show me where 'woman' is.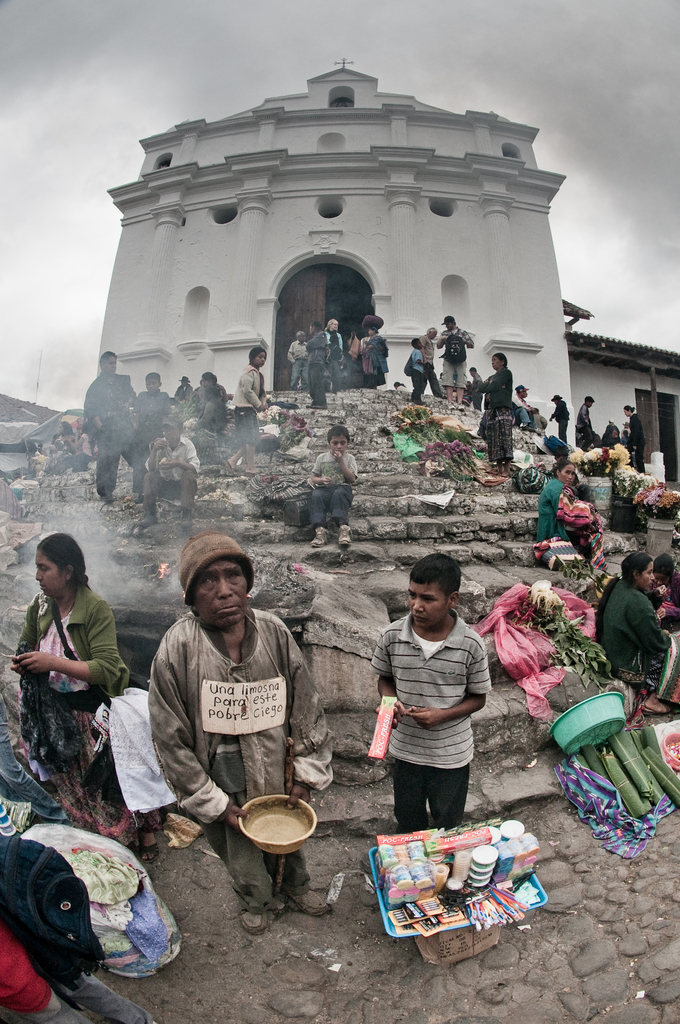
'woman' is at [52,422,79,451].
